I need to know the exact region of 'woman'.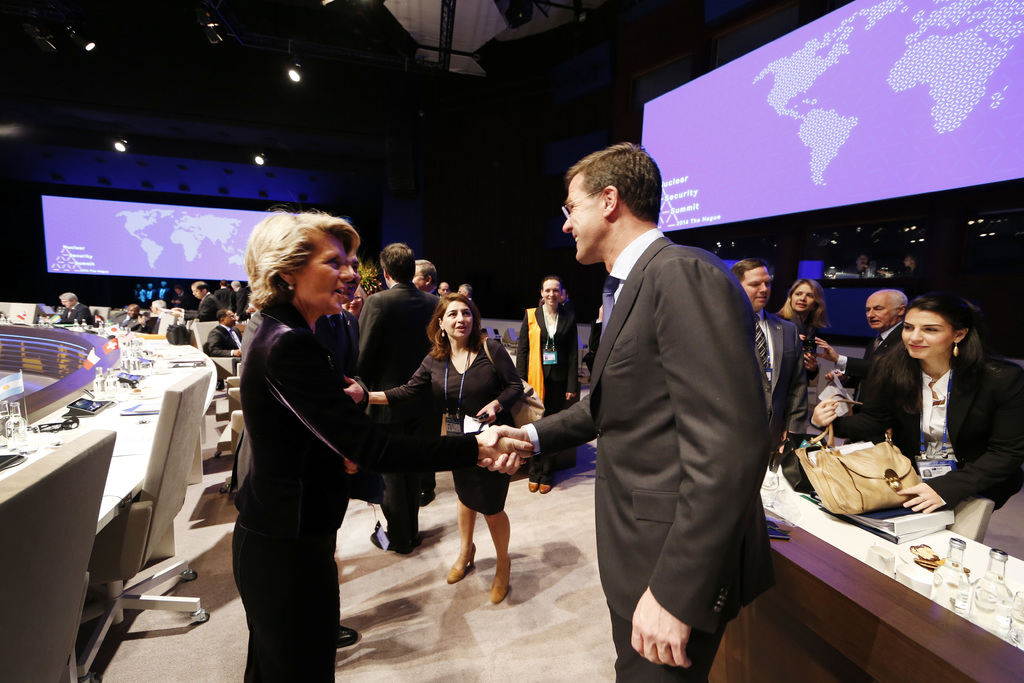
Region: 228:210:364:682.
